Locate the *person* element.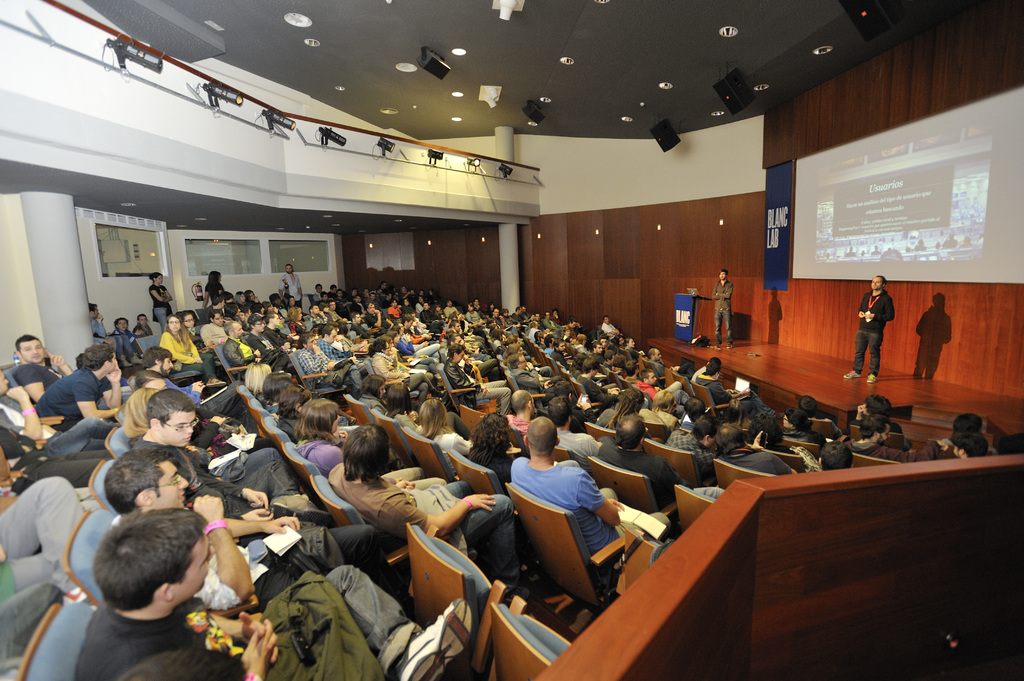
Element bbox: [763, 408, 803, 460].
